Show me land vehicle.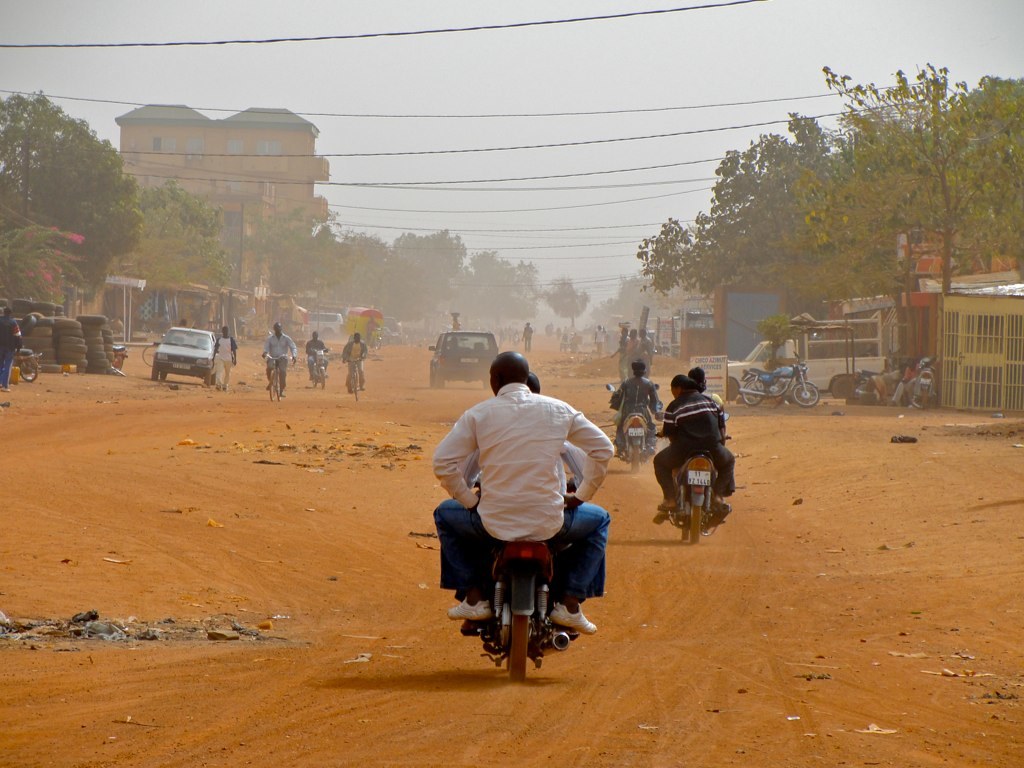
land vehicle is here: region(316, 344, 323, 389).
